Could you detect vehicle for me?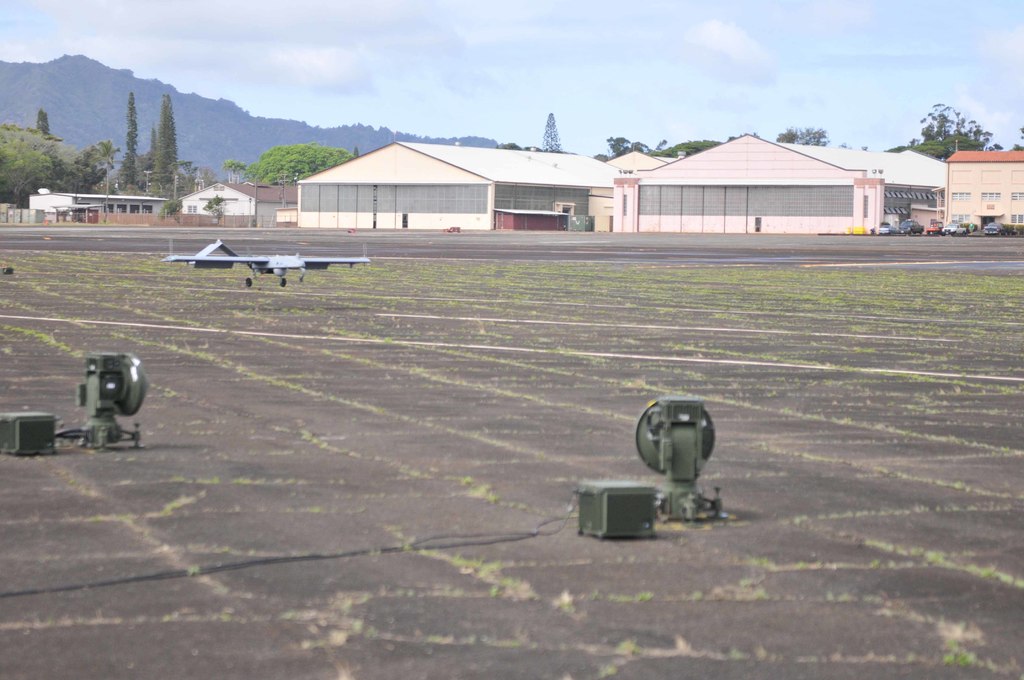
Detection result: BBox(980, 220, 1008, 237).
